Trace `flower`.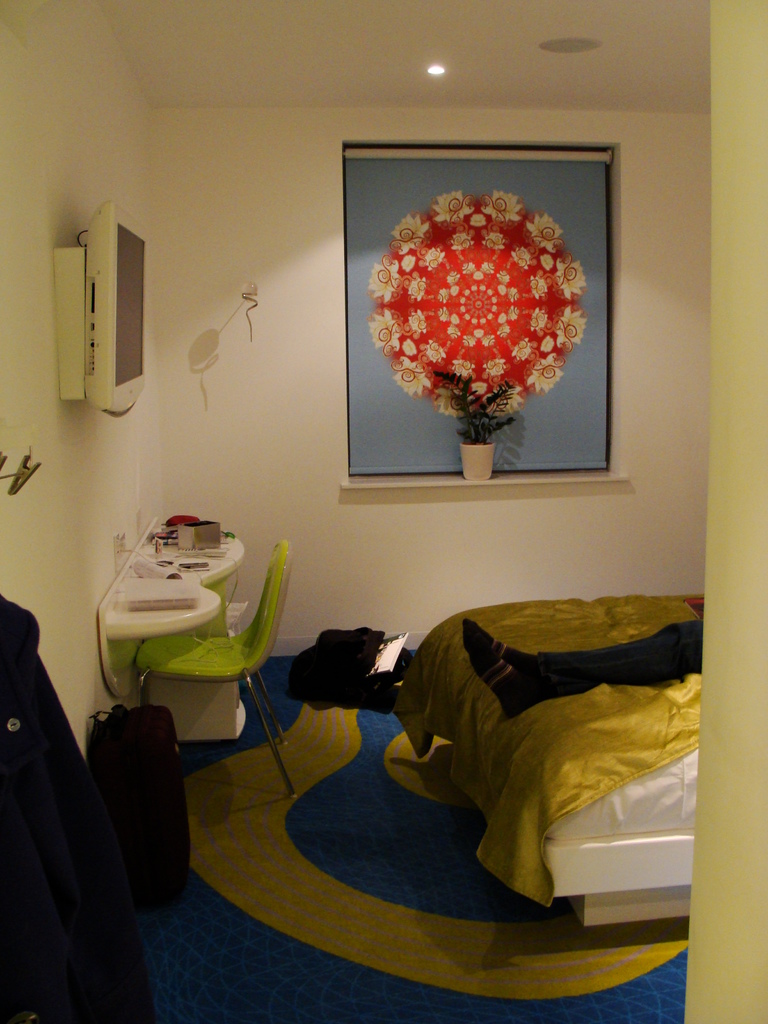
Traced to [x1=541, y1=333, x2=557, y2=353].
